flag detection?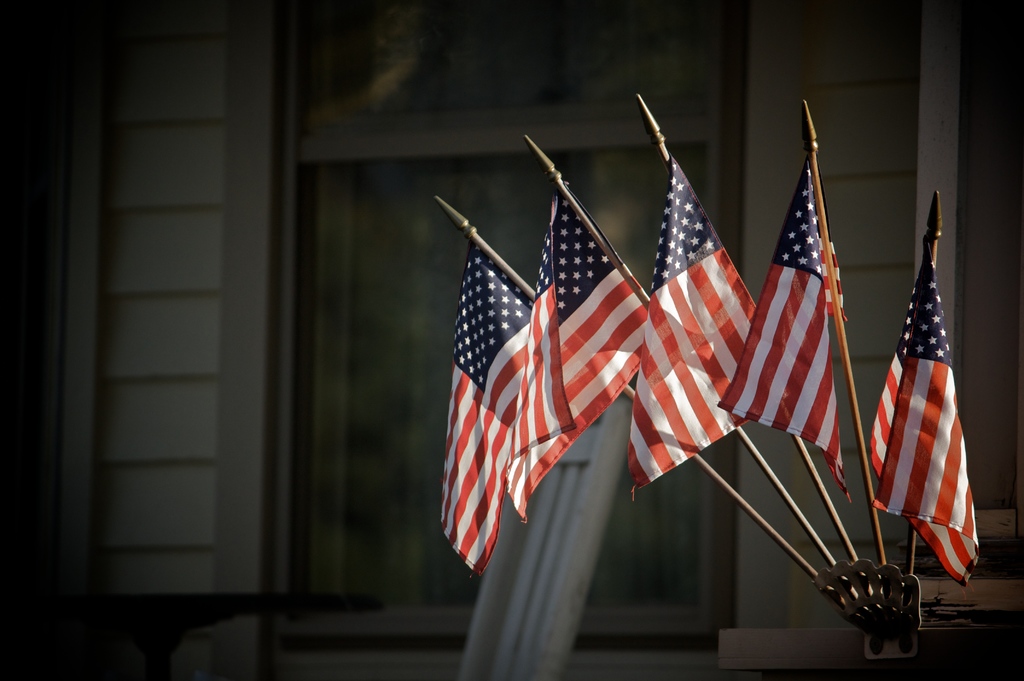
508 181 653 523
